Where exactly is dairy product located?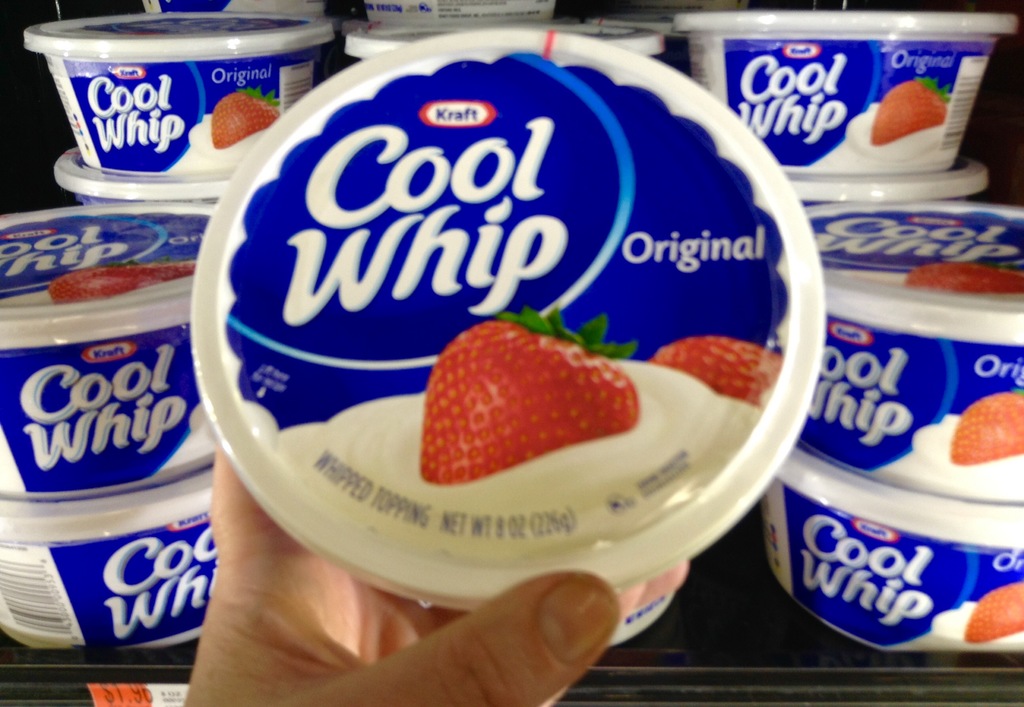
Its bounding box is region(695, 10, 1006, 174).
